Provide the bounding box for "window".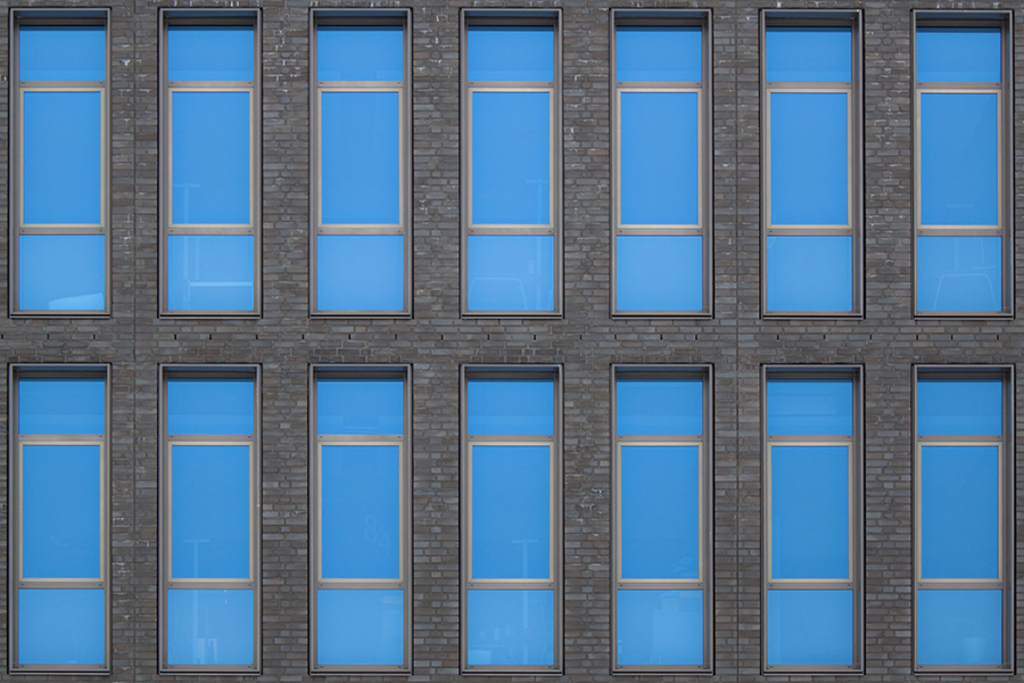
x1=5 y1=360 x2=109 y2=676.
